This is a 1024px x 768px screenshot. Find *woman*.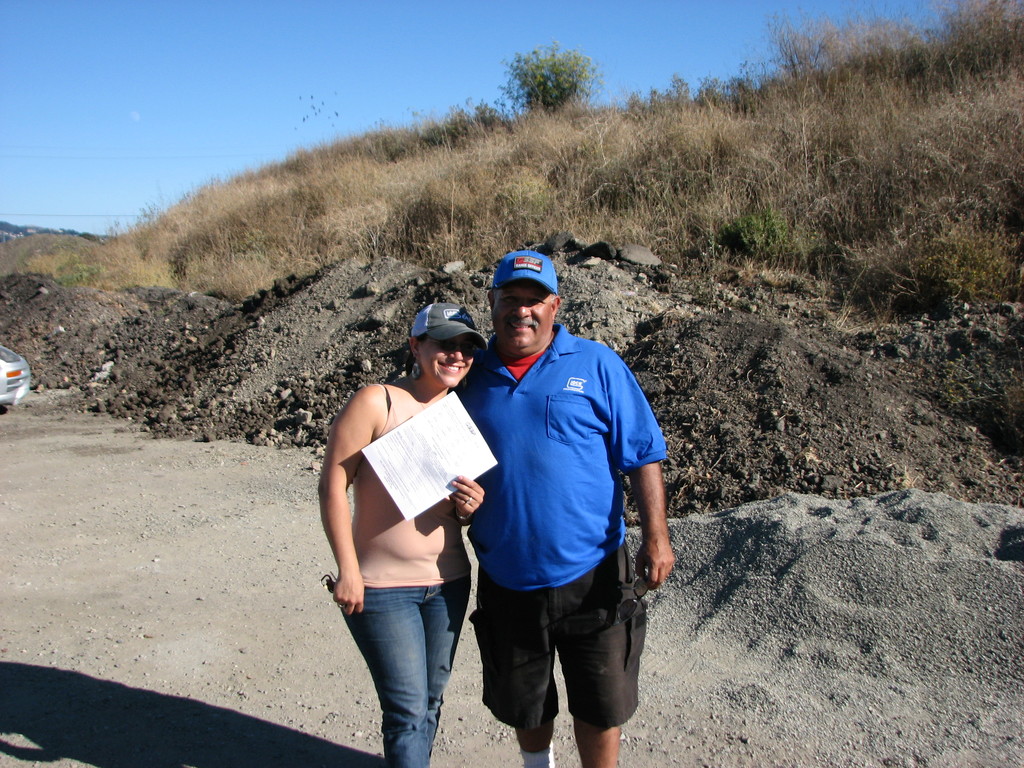
Bounding box: {"left": 315, "top": 310, "right": 501, "bottom": 767}.
